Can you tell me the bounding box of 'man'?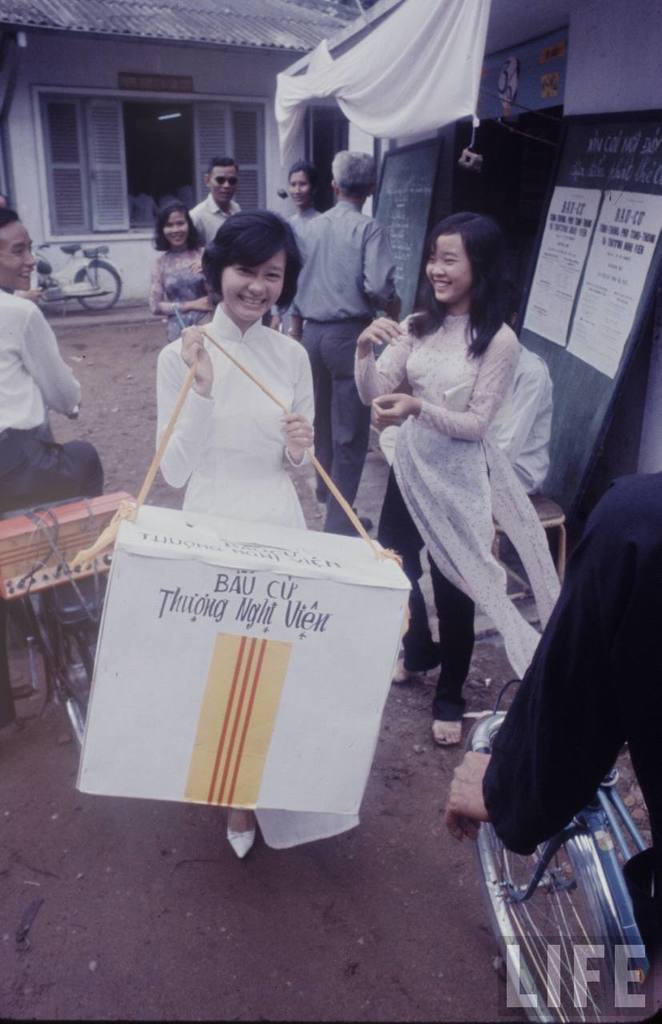
bbox(283, 145, 419, 501).
